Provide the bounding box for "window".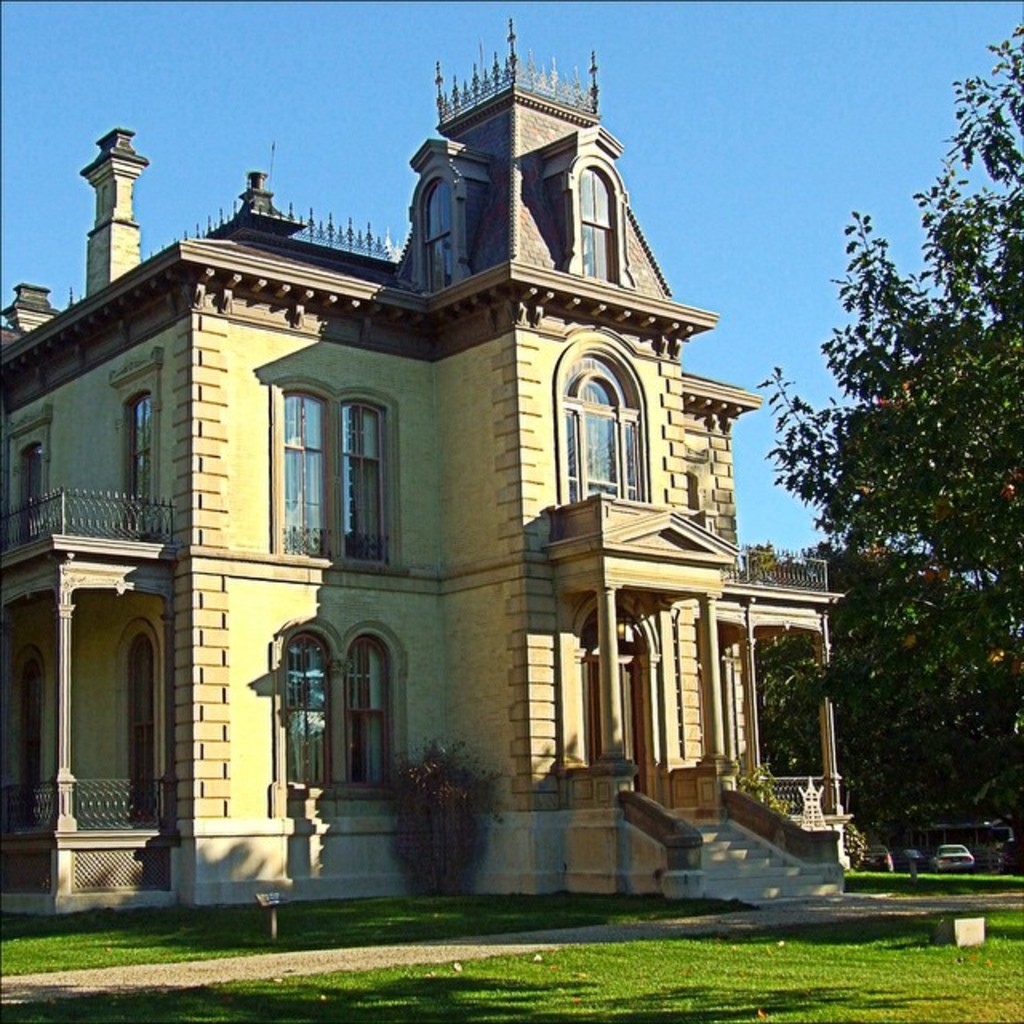
(left=408, top=133, right=493, bottom=282).
